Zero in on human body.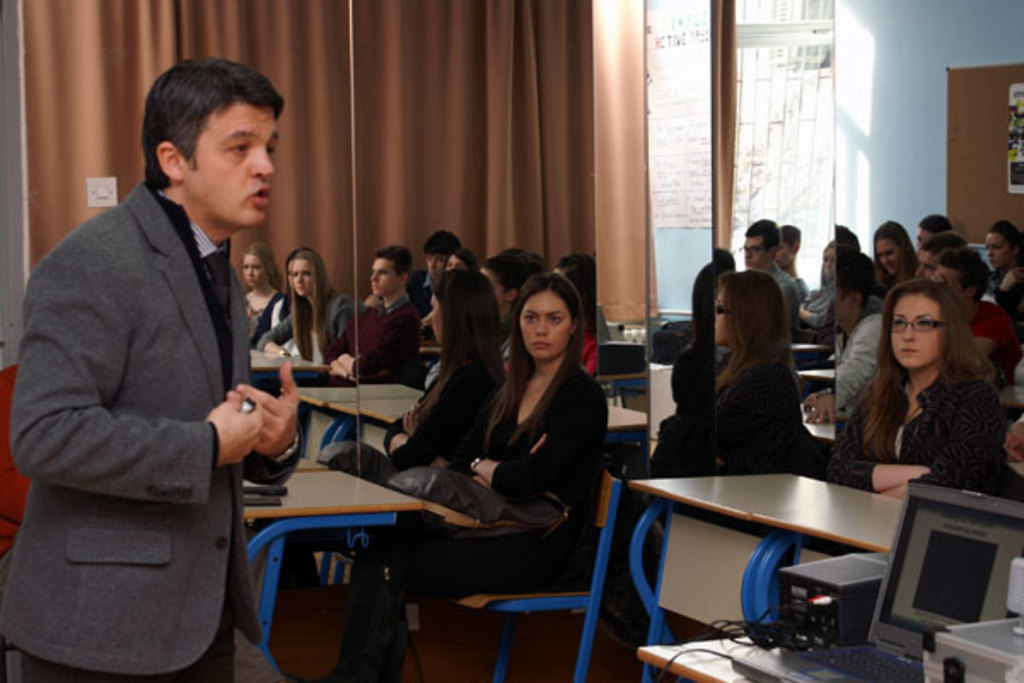
Zeroed in: bbox(335, 249, 413, 381).
